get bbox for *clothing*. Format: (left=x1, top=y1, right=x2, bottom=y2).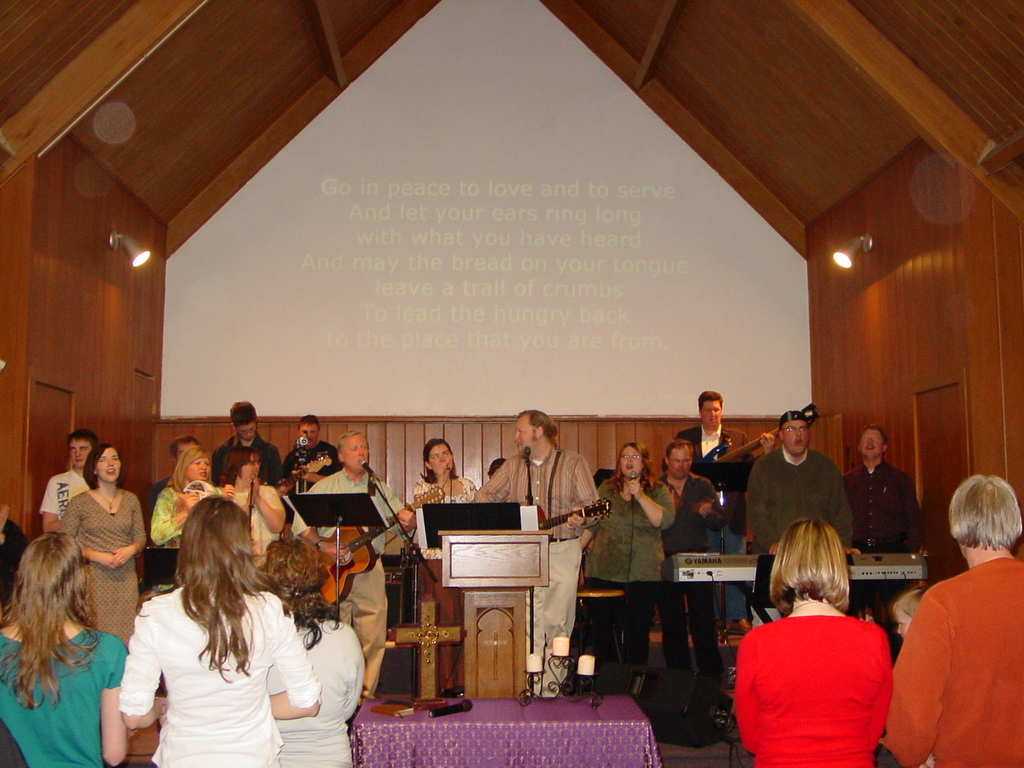
(left=641, top=463, right=747, bottom=574).
